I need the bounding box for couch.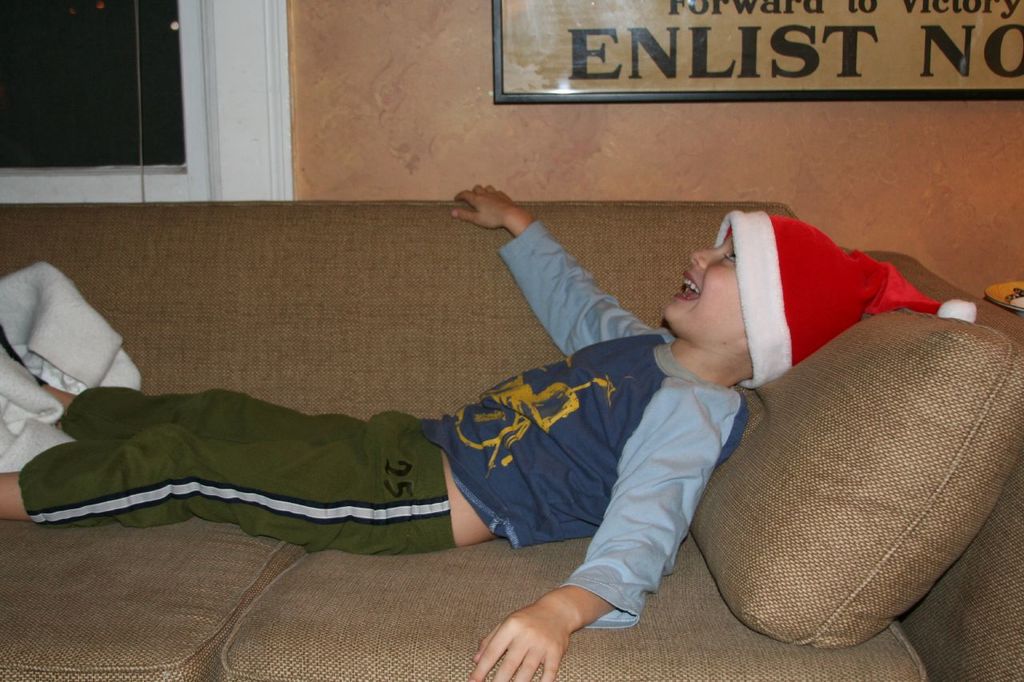
Here it is: bbox(0, 177, 1023, 666).
